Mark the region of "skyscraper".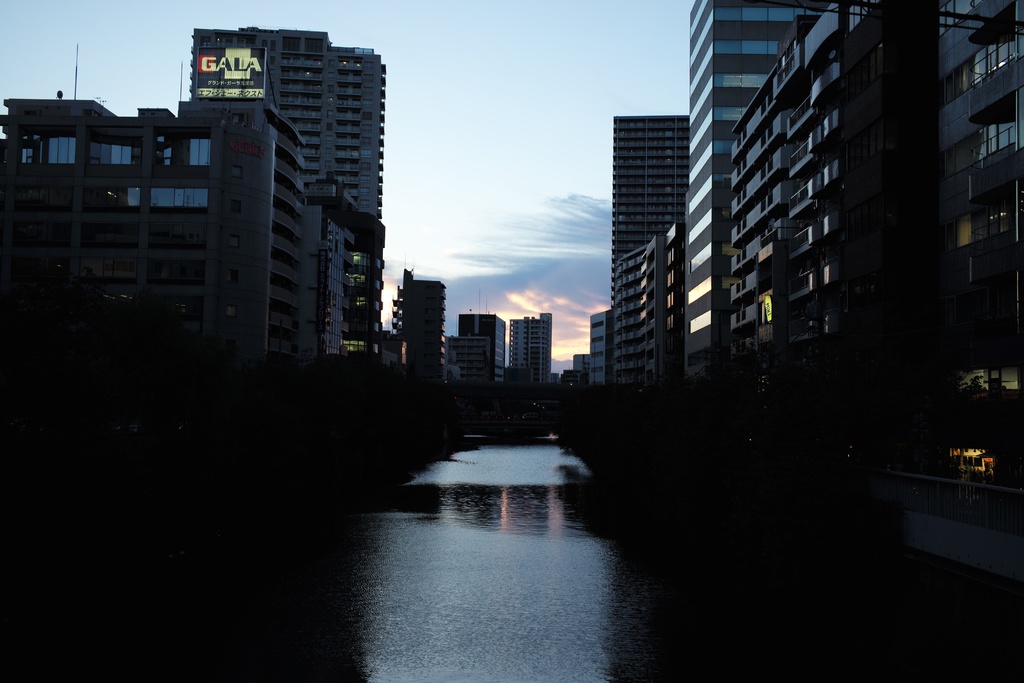
Region: (589,302,612,405).
